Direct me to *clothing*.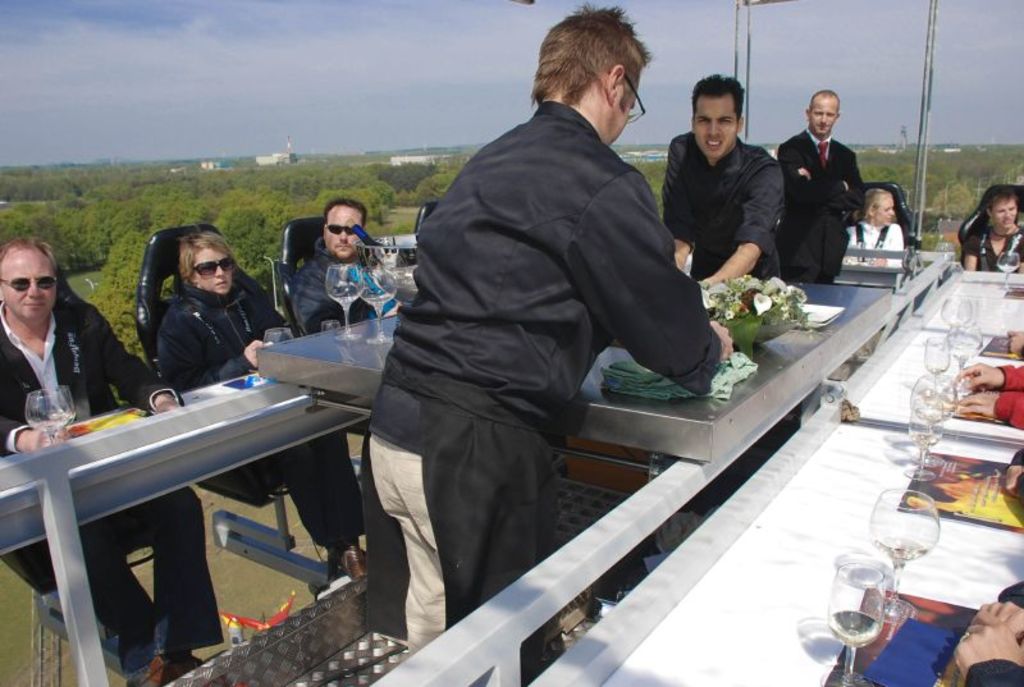
Direction: rect(360, 90, 723, 631).
